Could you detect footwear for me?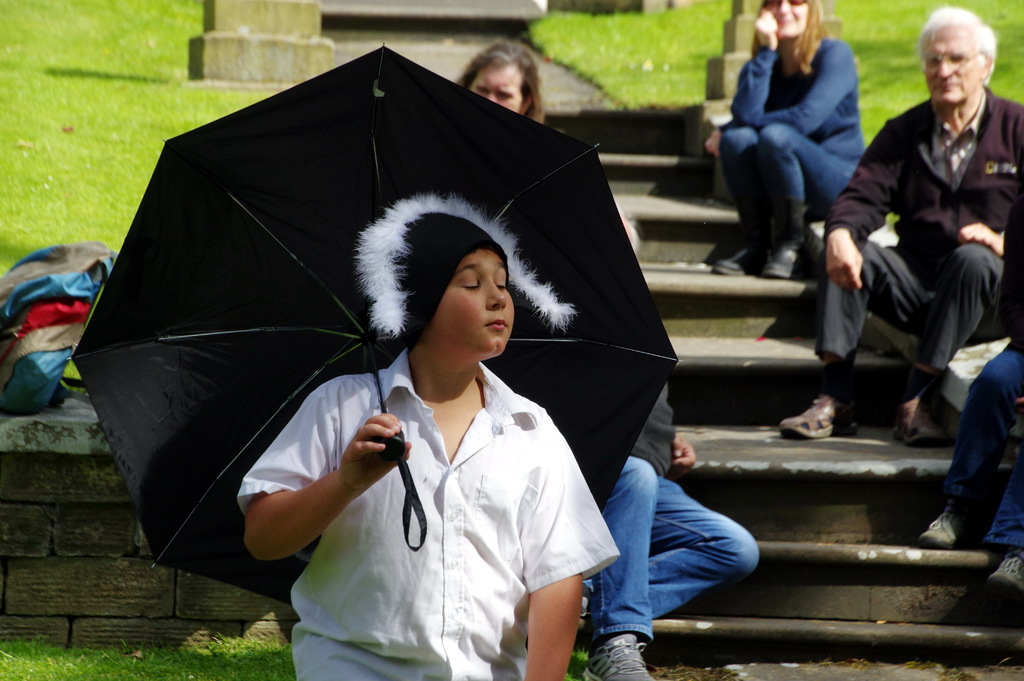
Detection result: 984/554/1023/599.
